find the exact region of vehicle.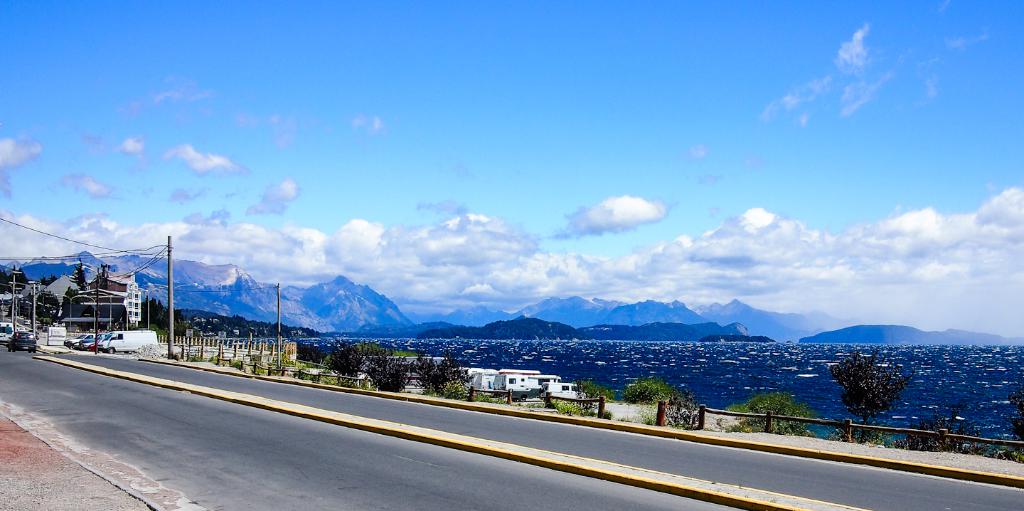
Exact region: 1, 322, 14, 347.
